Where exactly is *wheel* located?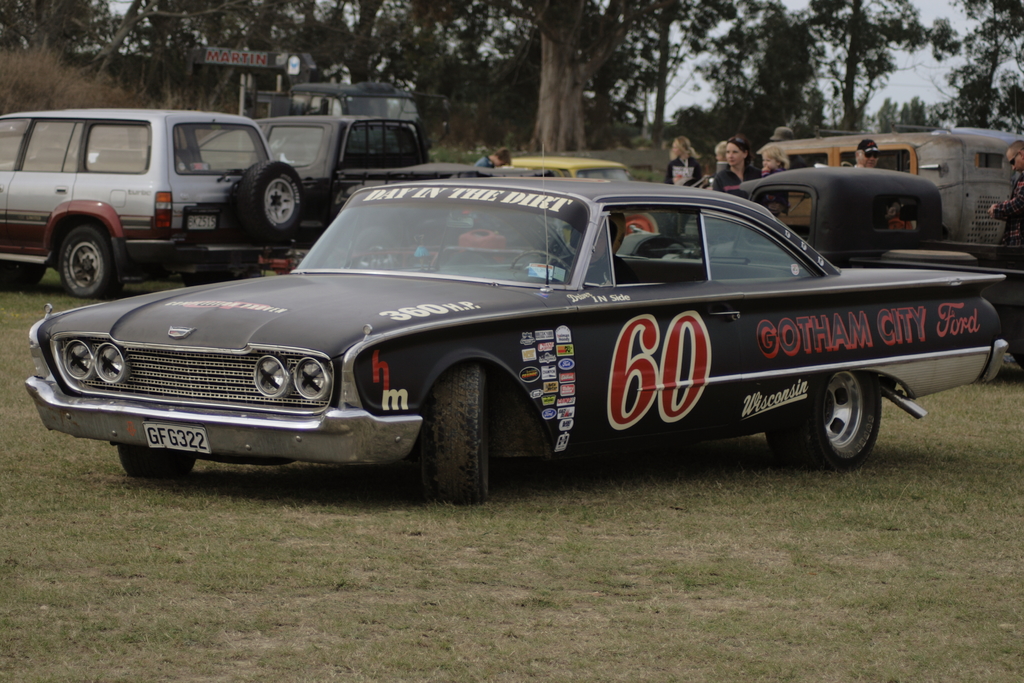
Its bounding box is 182 267 248 286.
